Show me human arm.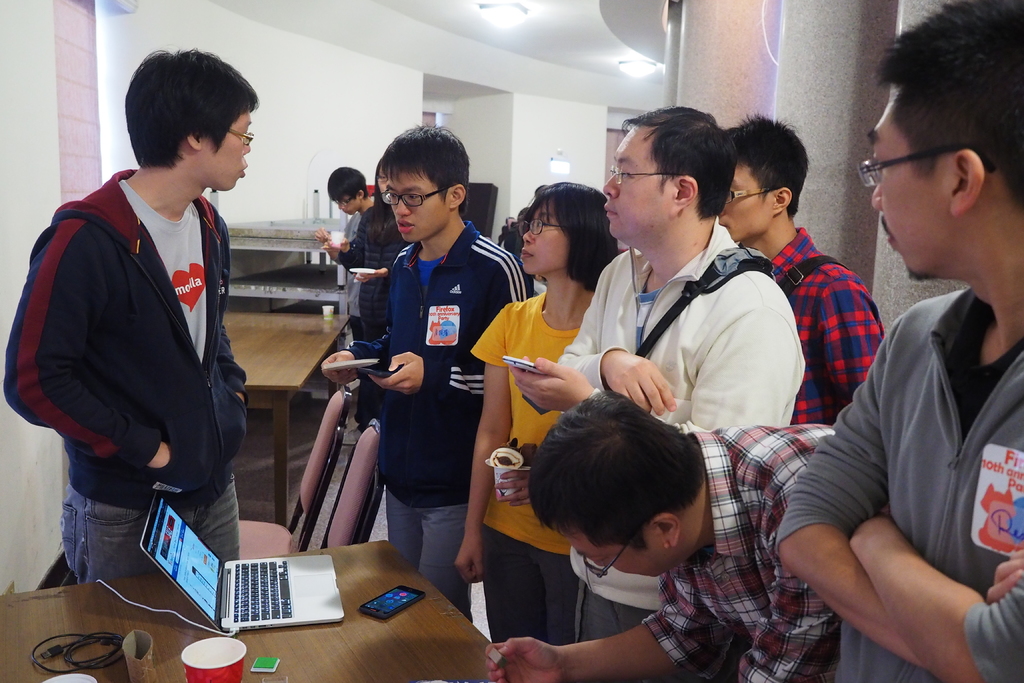
human arm is here: [362,253,536,411].
